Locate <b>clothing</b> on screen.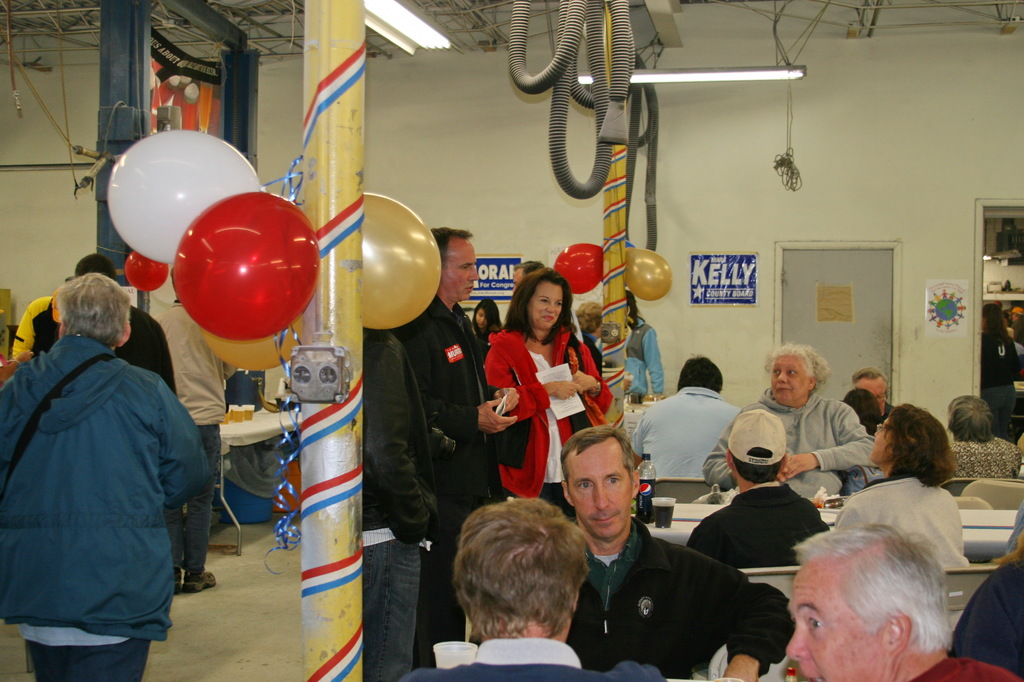
On screen at [left=833, top=479, right=964, bottom=575].
